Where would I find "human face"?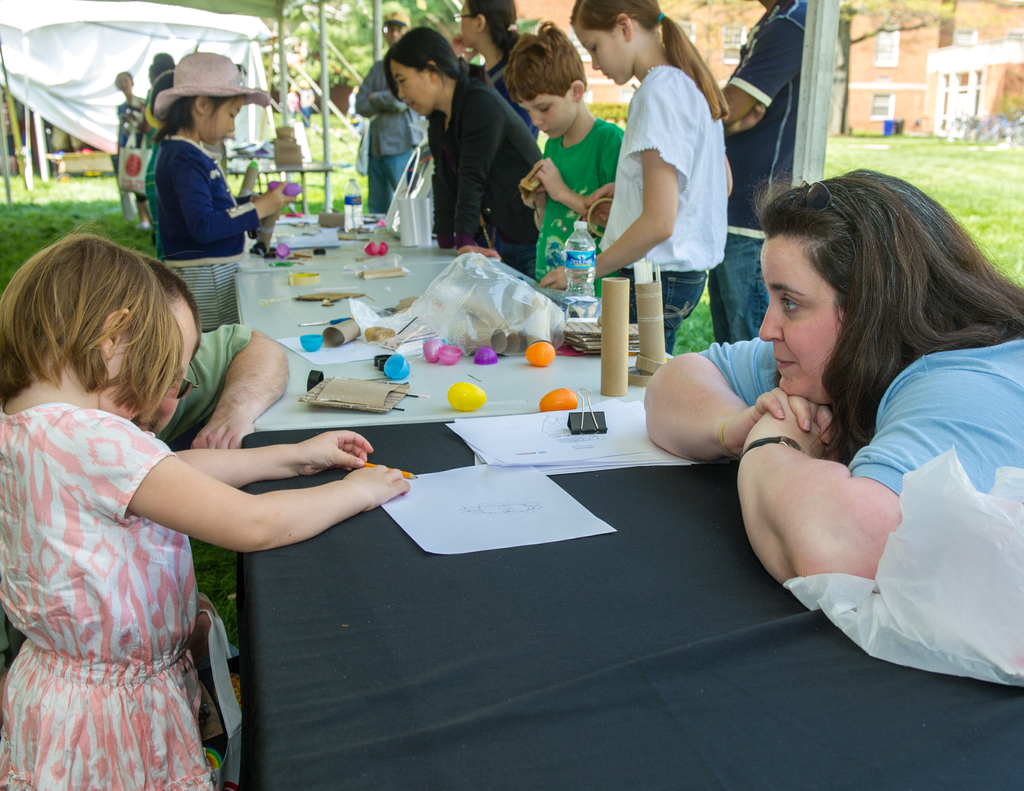
At x1=515, y1=92, x2=579, y2=141.
